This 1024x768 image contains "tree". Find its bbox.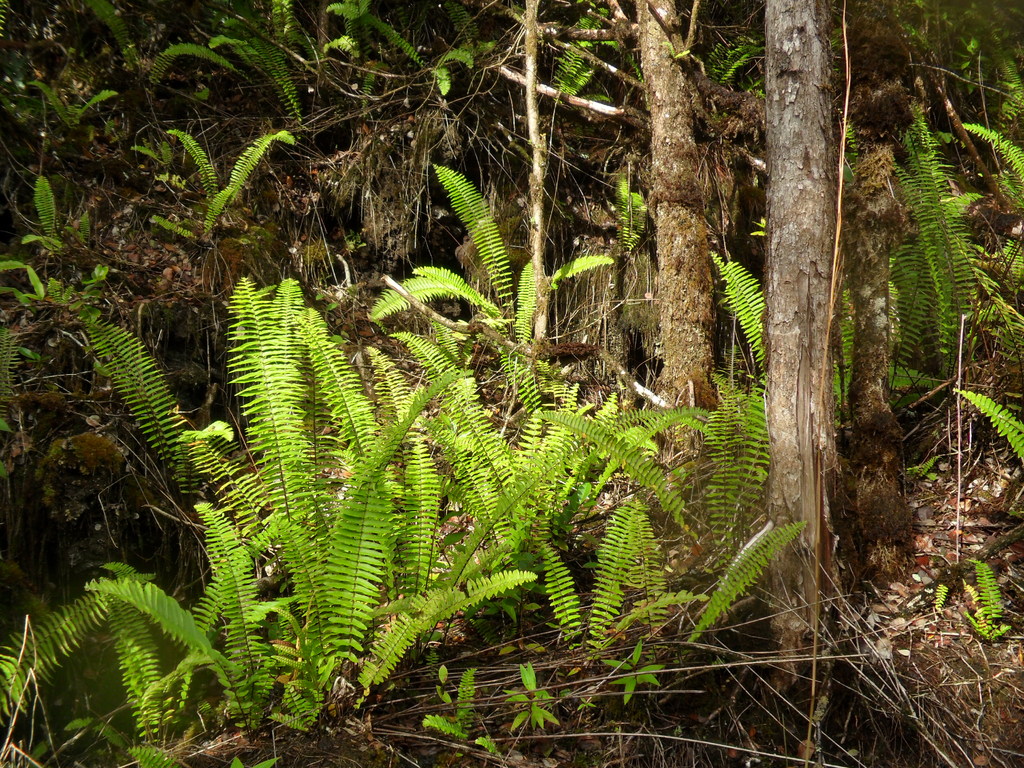
x1=591 y1=0 x2=730 y2=580.
